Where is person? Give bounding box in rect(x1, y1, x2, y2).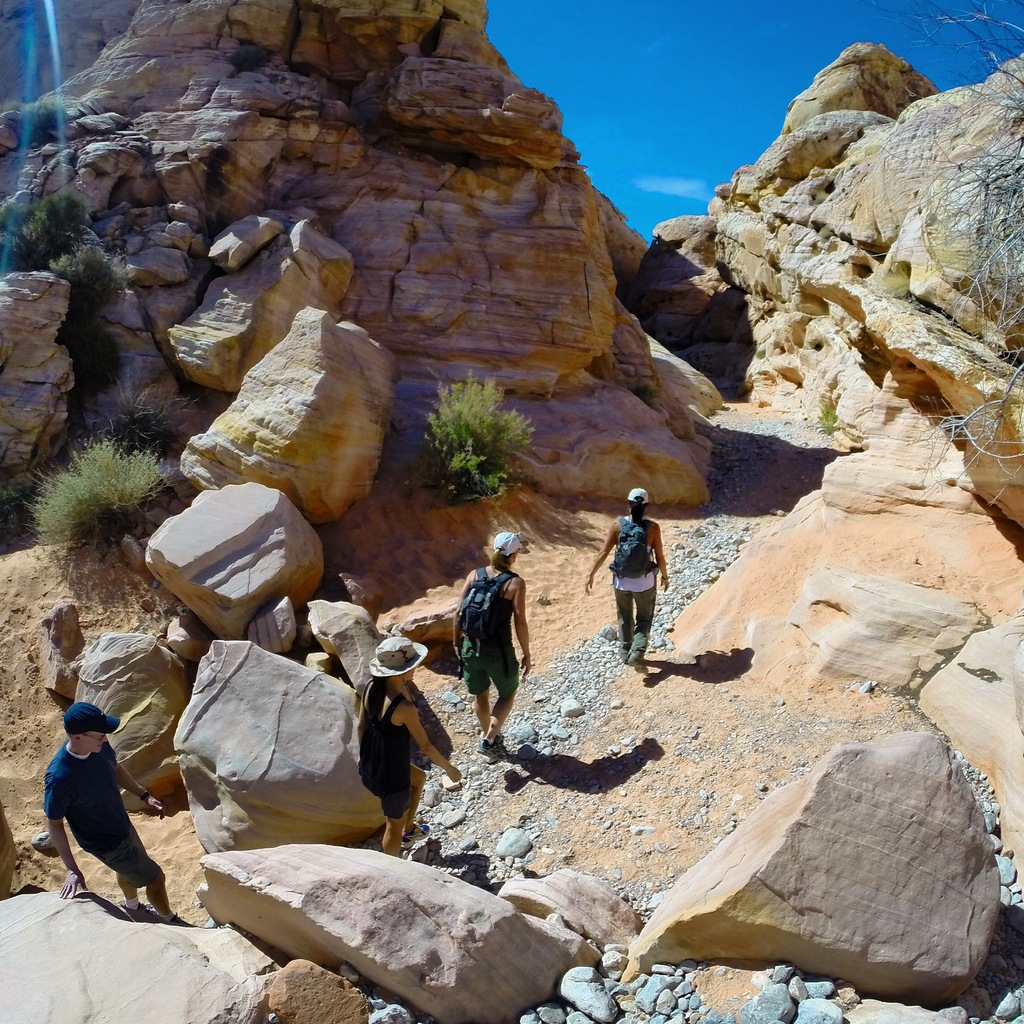
rect(584, 488, 672, 676).
